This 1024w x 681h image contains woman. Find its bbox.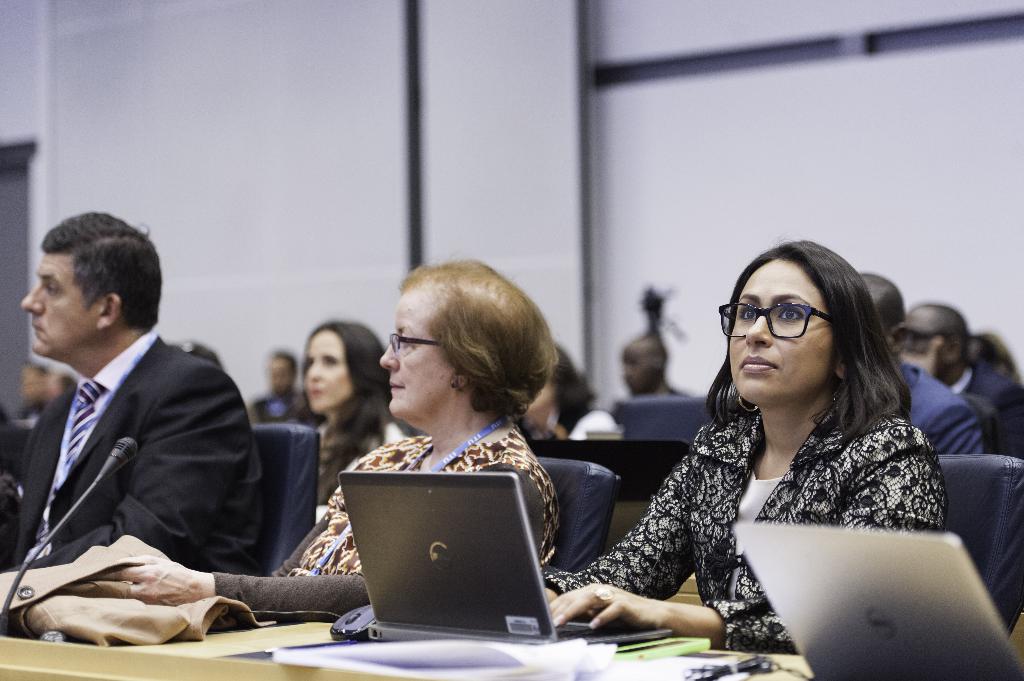
<box>288,318,410,504</box>.
